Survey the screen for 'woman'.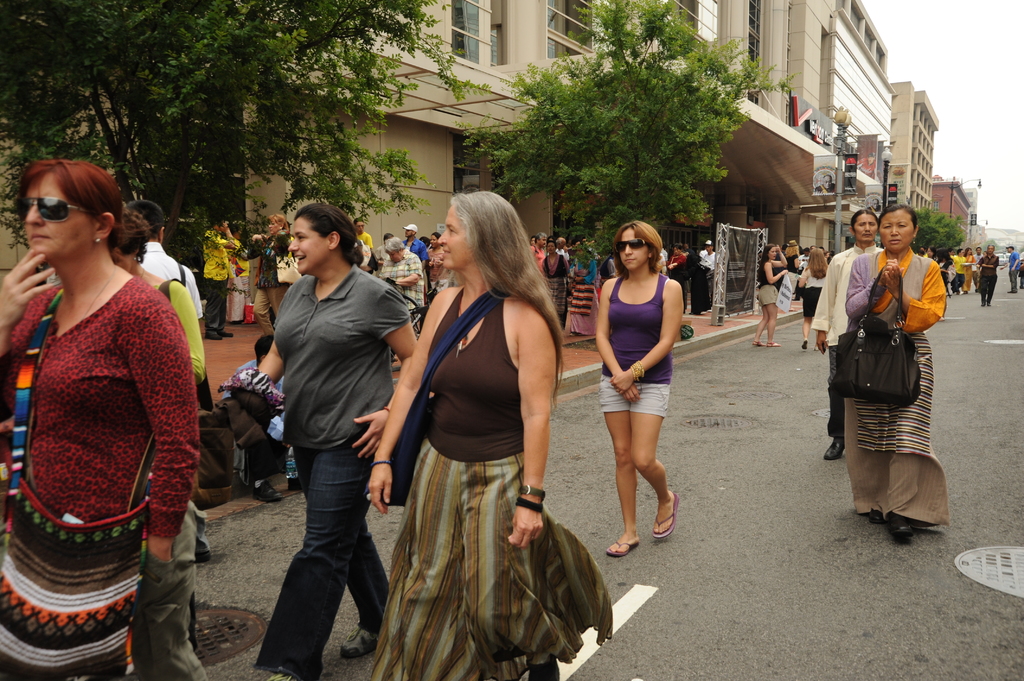
Survey found: [x1=106, y1=207, x2=212, y2=680].
